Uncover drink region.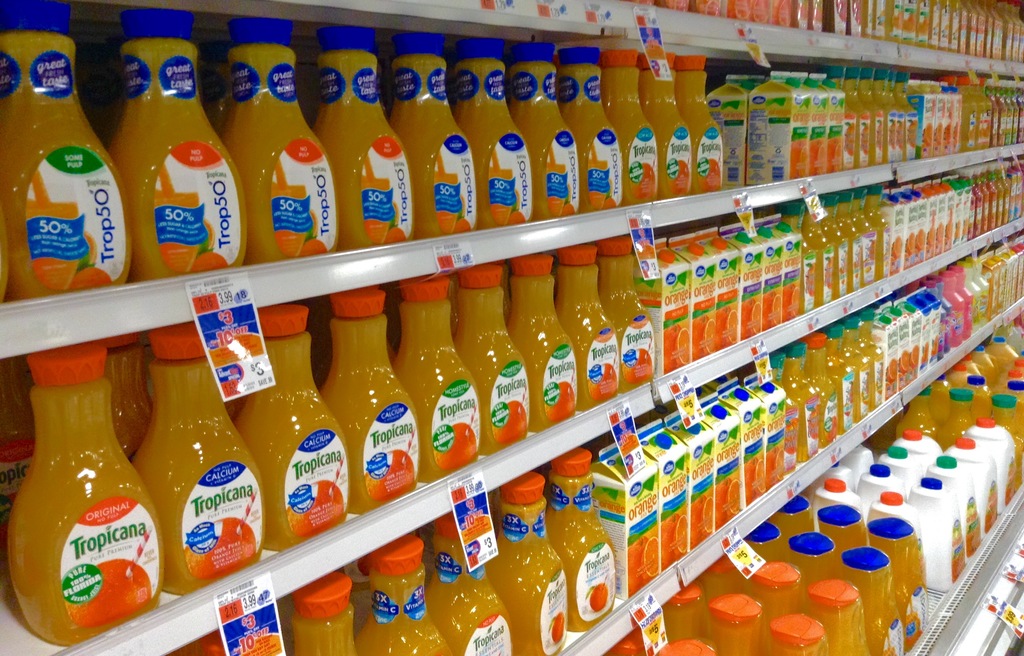
Uncovered: select_region(1005, 87, 1016, 142).
